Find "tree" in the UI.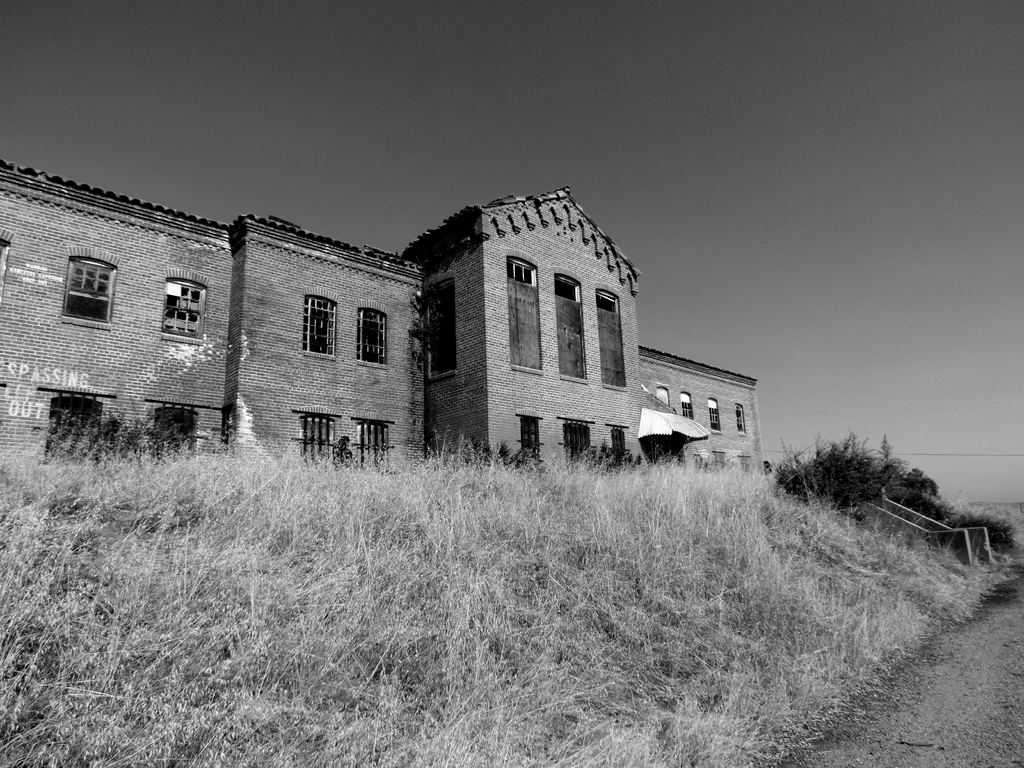
UI element at 791,444,932,528.
